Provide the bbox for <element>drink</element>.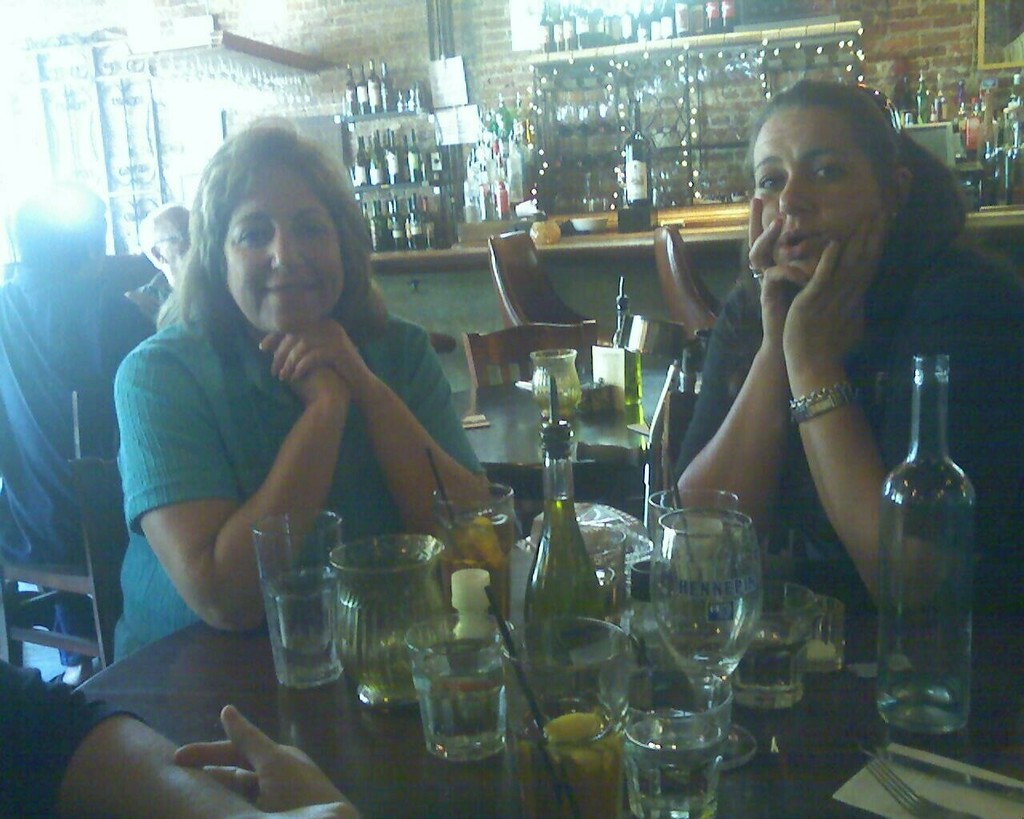
344, 626, 436, 699.
